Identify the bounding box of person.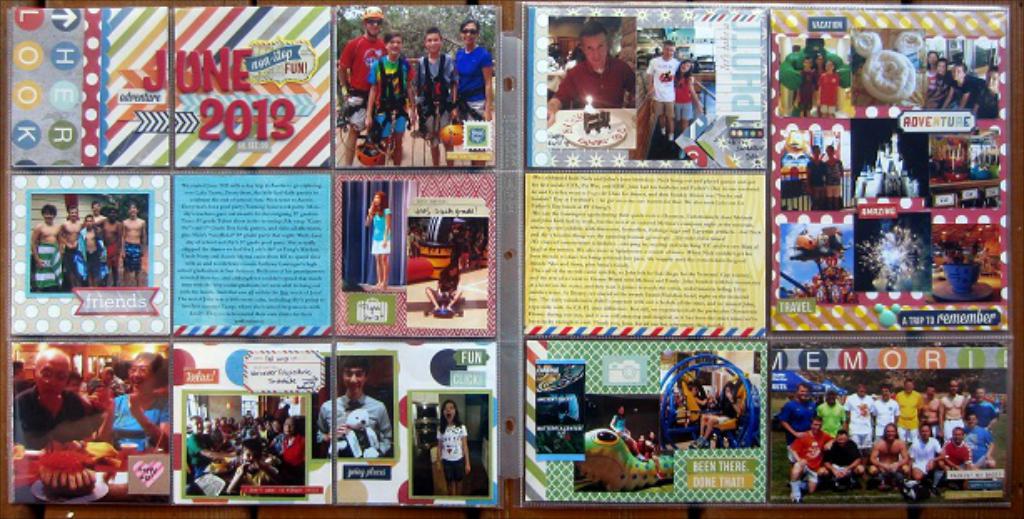
<box>365,32,412,169</box>.
